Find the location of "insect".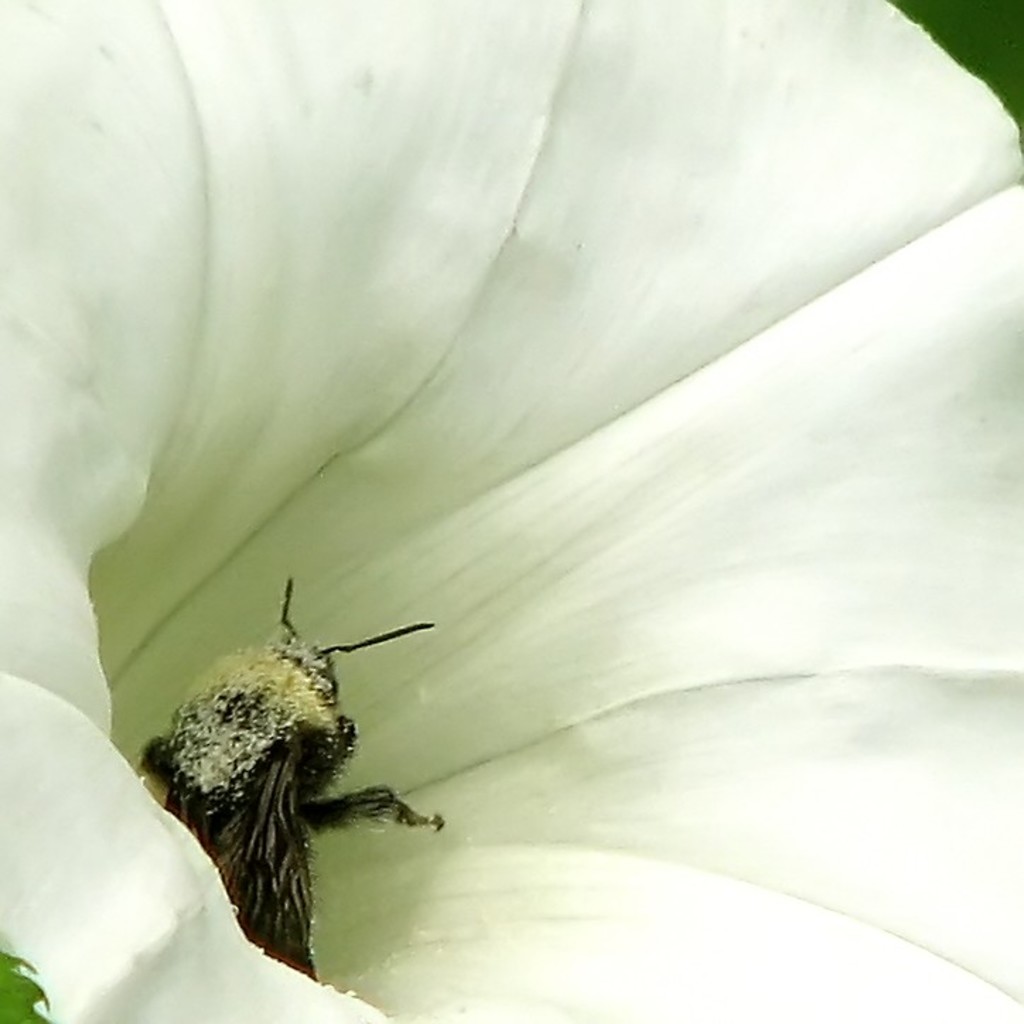
Location: <region>129, 573, 441, 986</region>.
